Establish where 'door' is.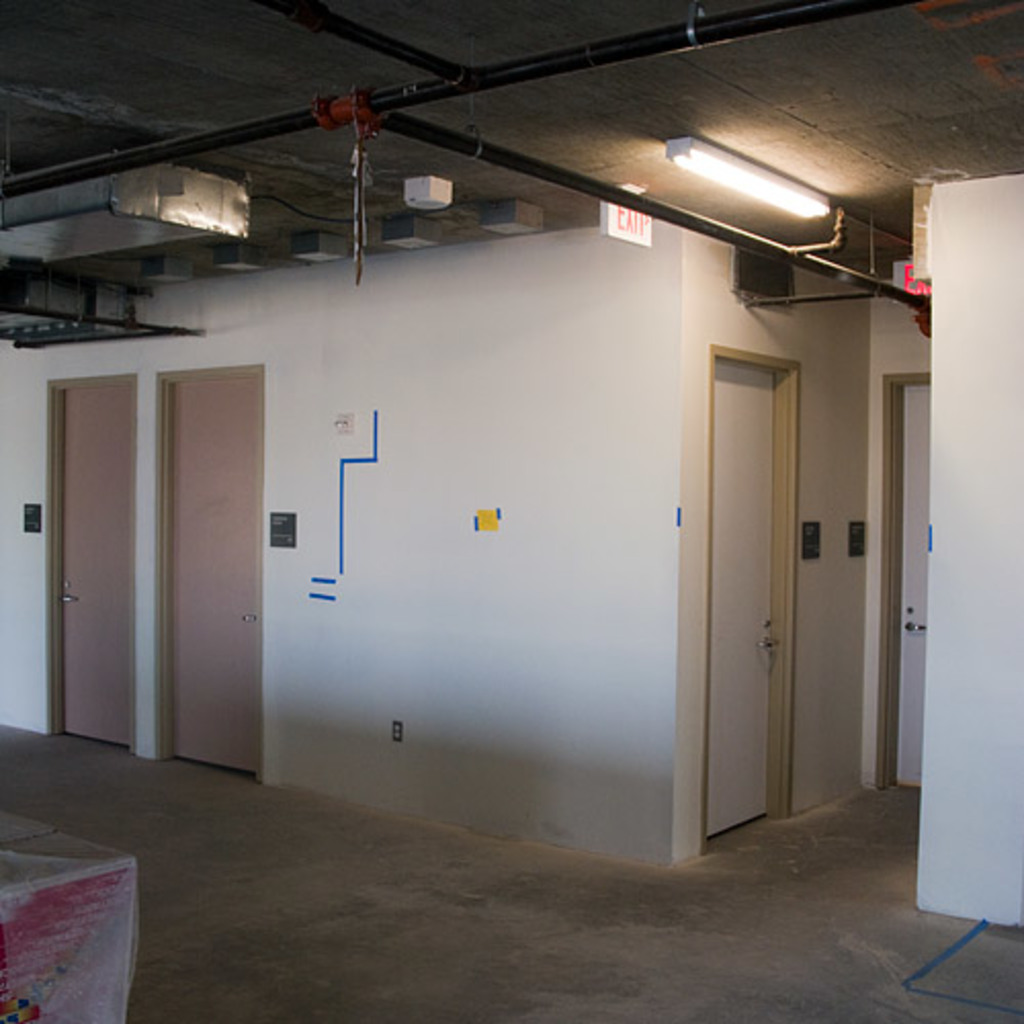
Established at 61, 389, 131, 750.
